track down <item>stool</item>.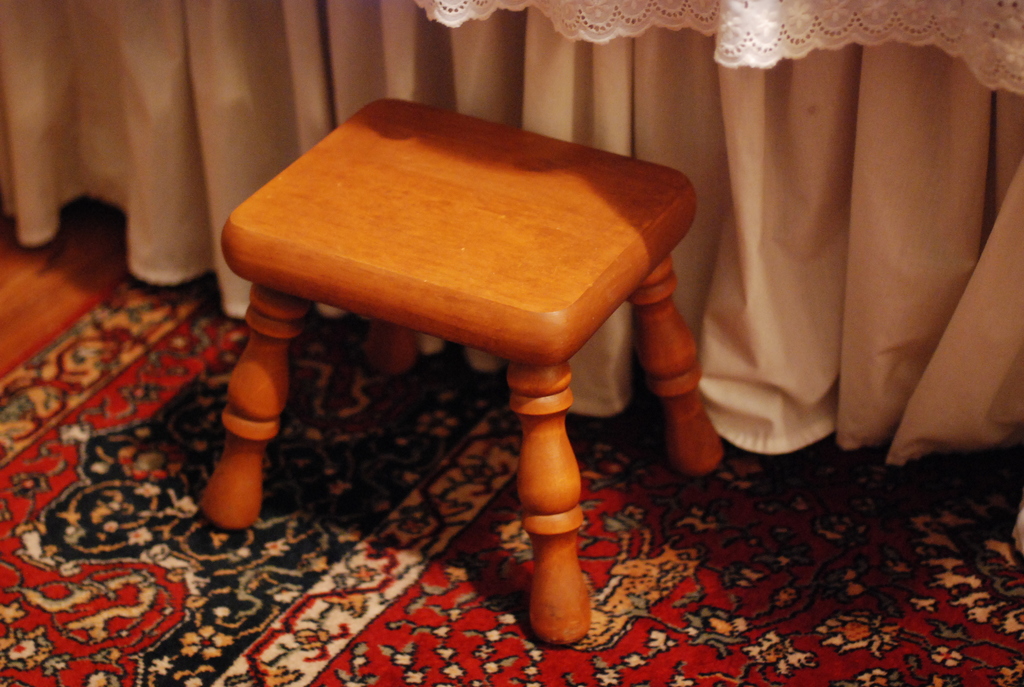
Tracked to (x1=195, y1=105, x2=716, y2=648).
